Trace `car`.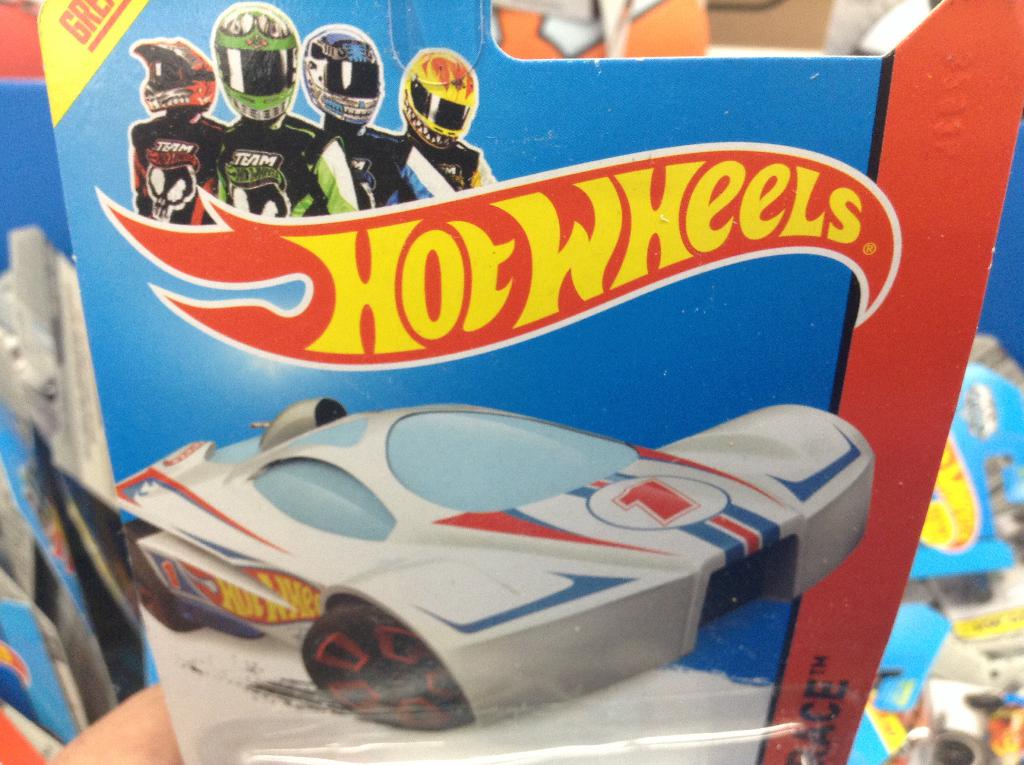
Traced to bbox=[109, 397, 882, 749].
